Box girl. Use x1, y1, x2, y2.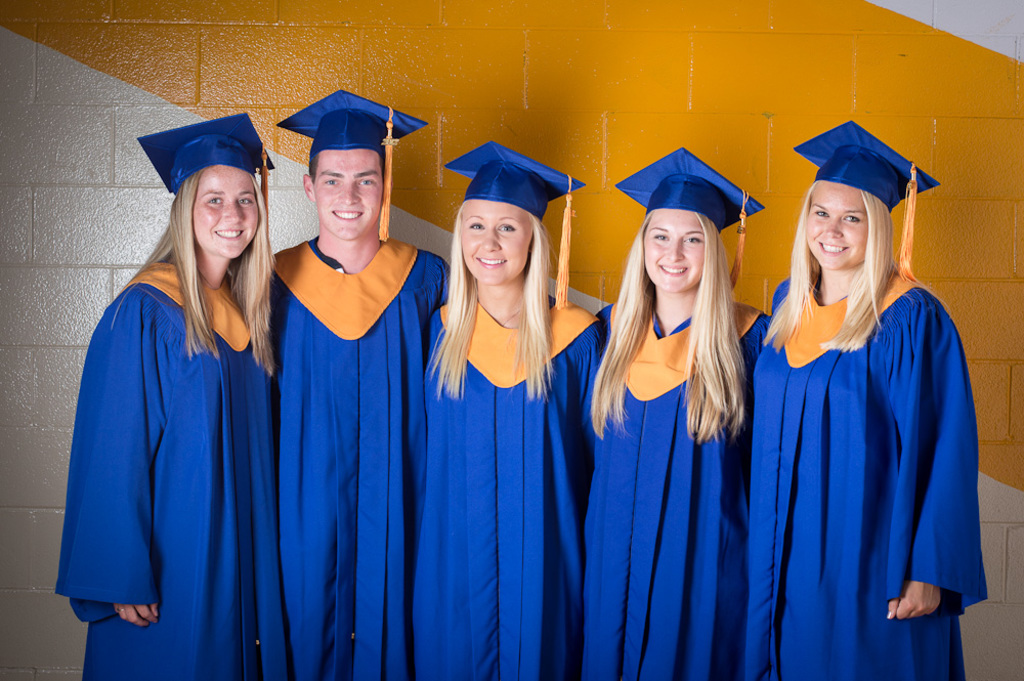
583, 146, 774, 680.
